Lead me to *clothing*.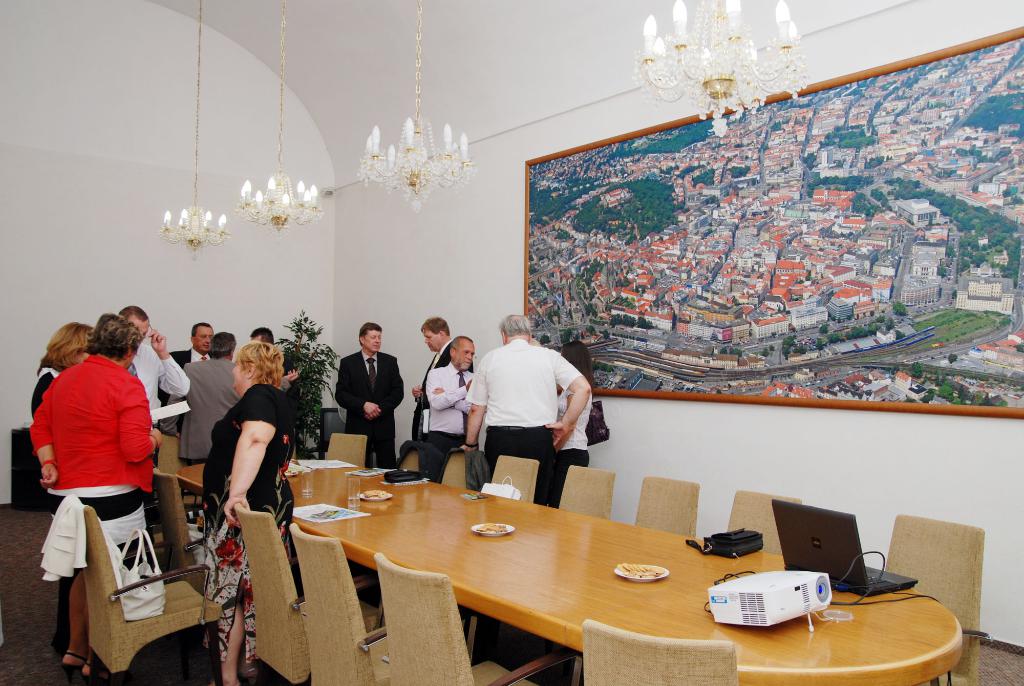
Lead to x1=124 y1=345 x2=195 y2=457.
